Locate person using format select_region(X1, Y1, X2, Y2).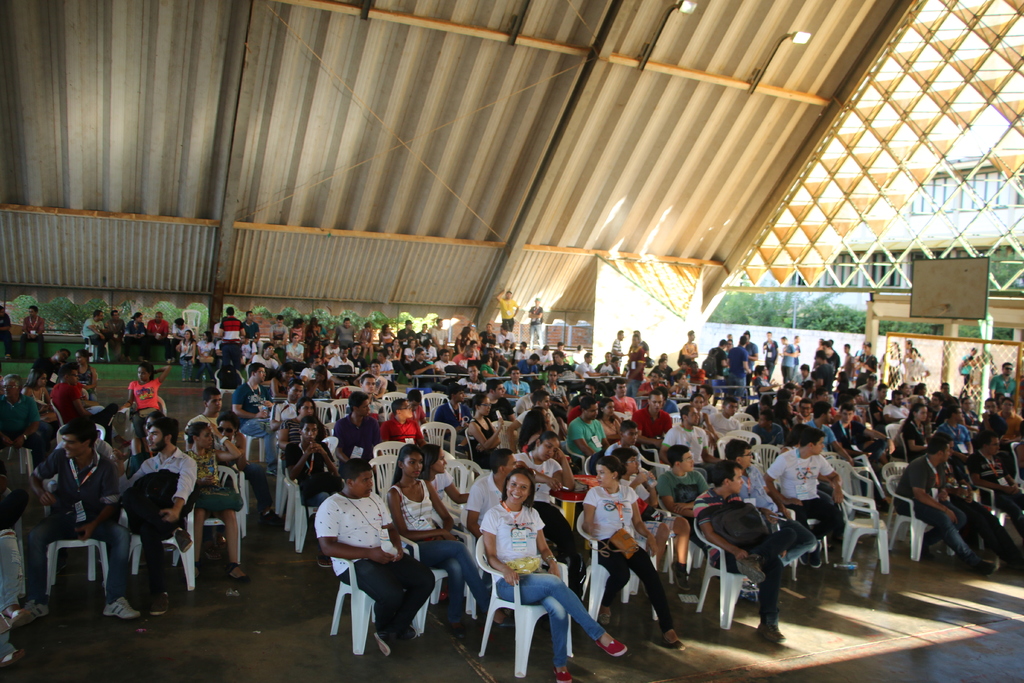
select_region(630, 336, 648, 372).
